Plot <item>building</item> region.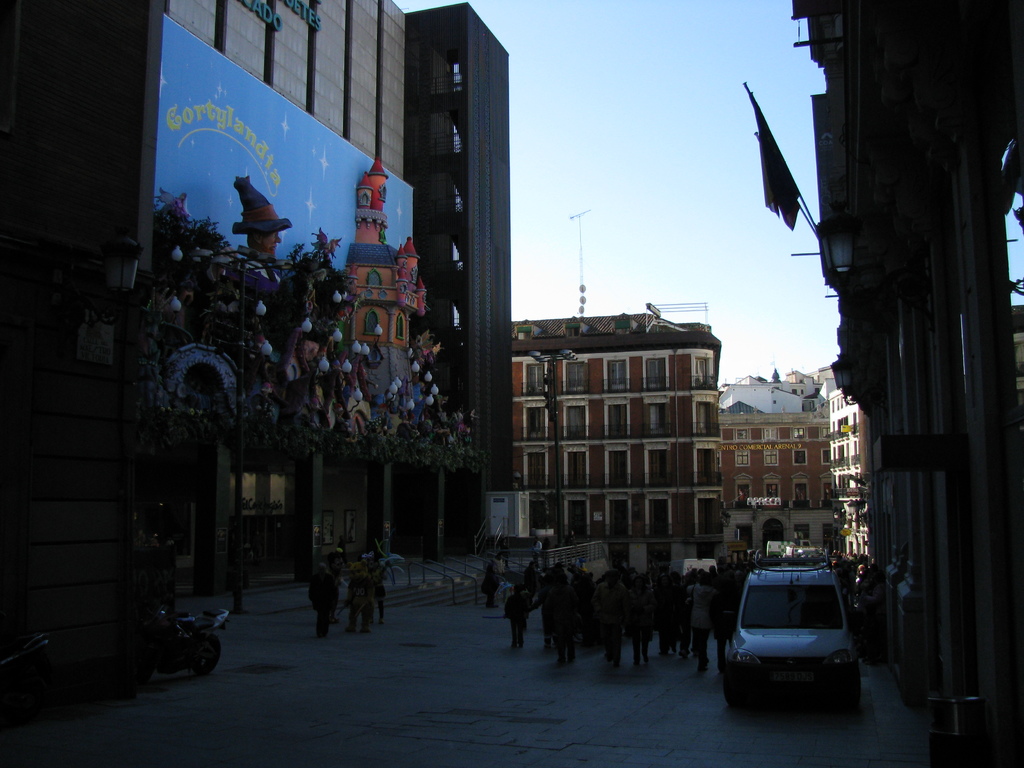
Plotted at select_region(822, 387, 875, 569).
